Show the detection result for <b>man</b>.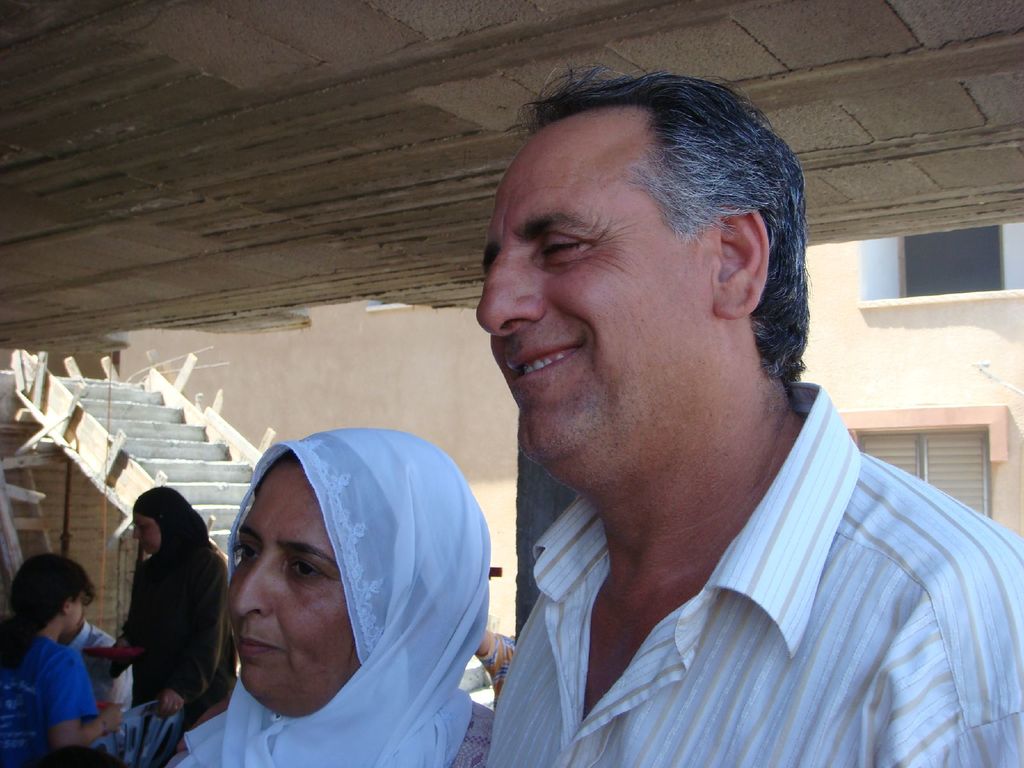
[left=397, top=86, right=1005, bottom=758].
